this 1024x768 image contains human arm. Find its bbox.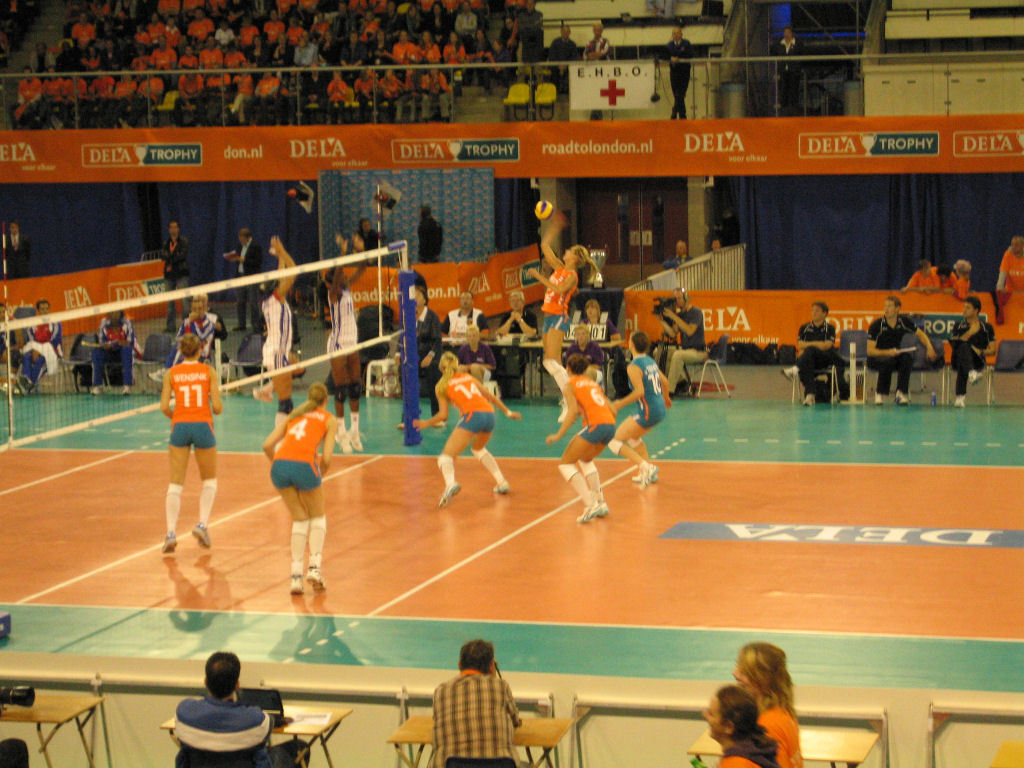
bbox=(488, 306, 521, 333).
